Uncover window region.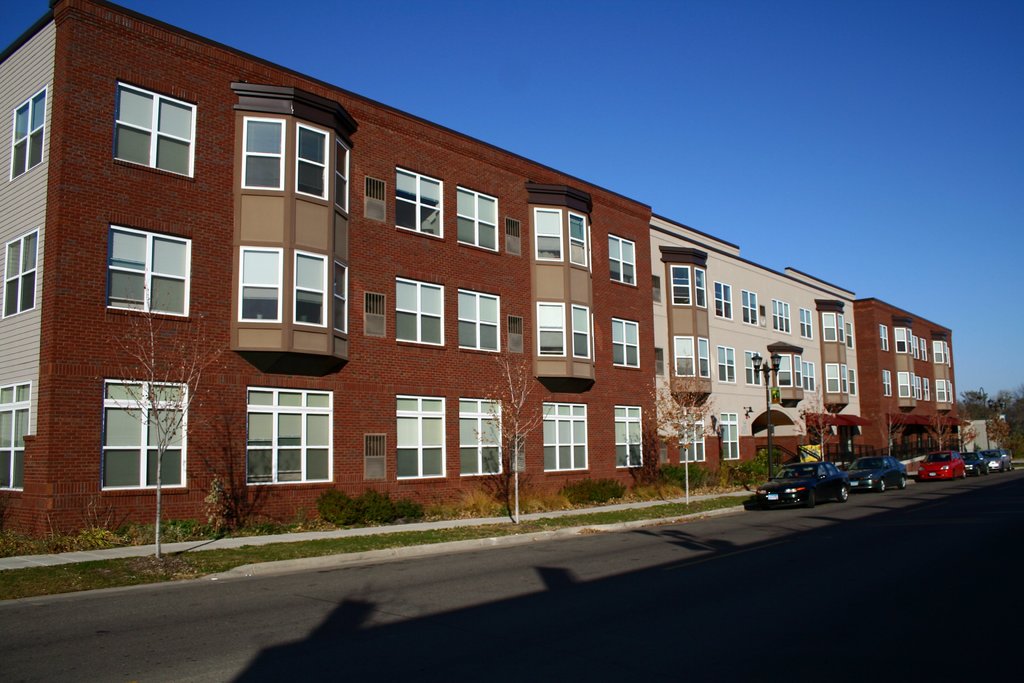
Uncovered: (x1=299, y1=126, x2=328, y2=204).
